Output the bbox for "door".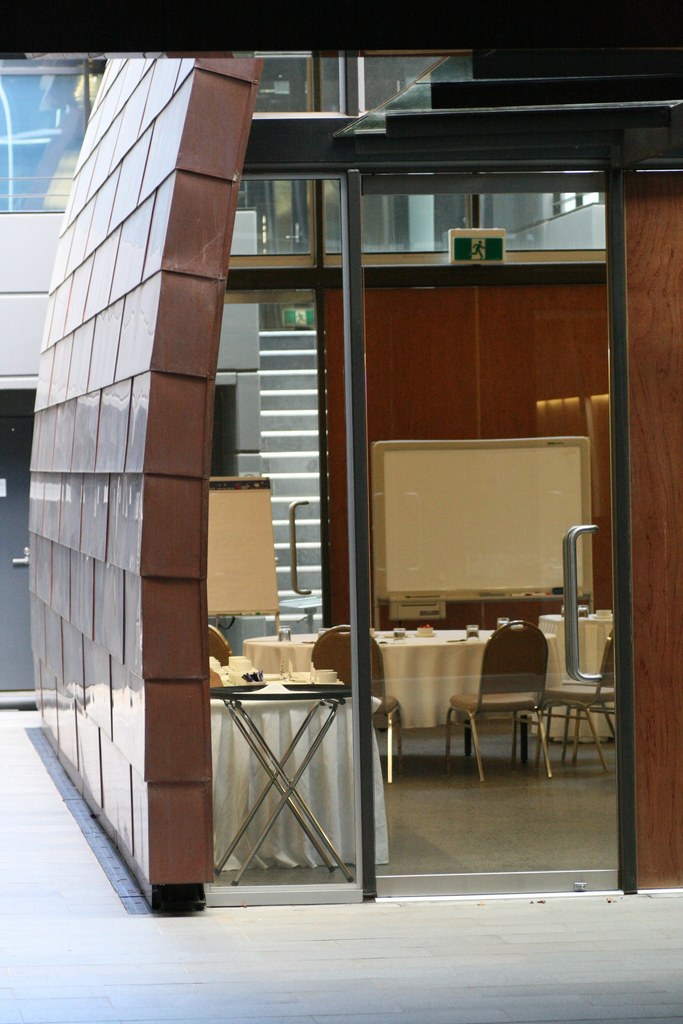
region(361, 164, 626, 886).
